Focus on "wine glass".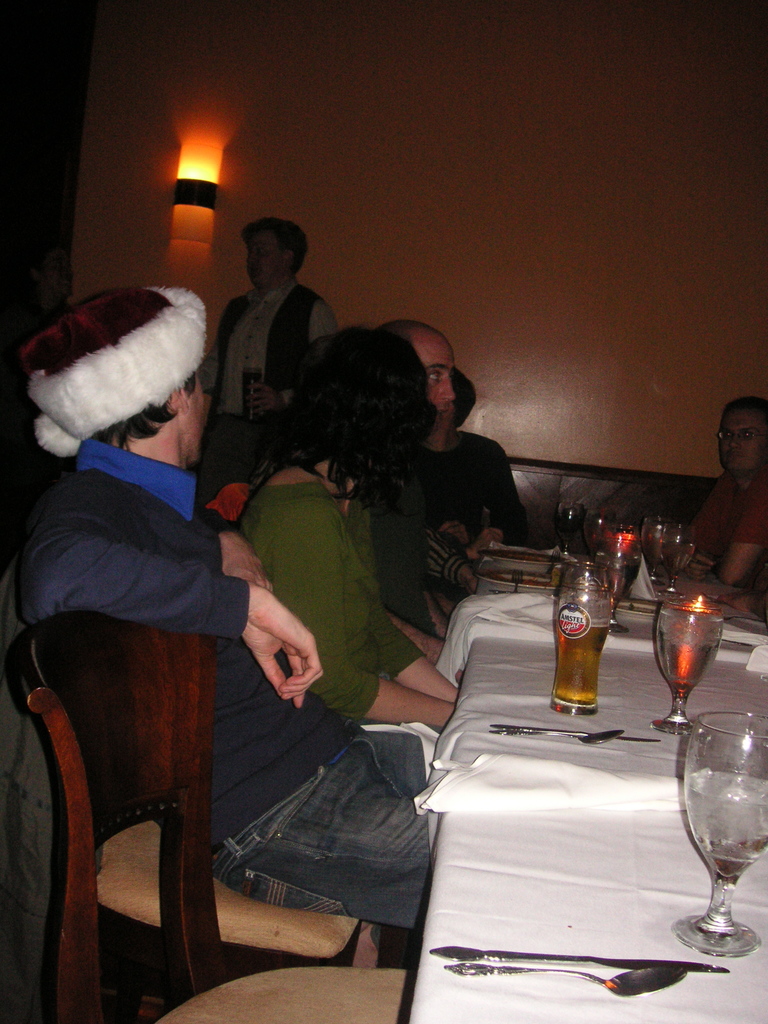
Focused at Rect(639, 521, 683, 572).
